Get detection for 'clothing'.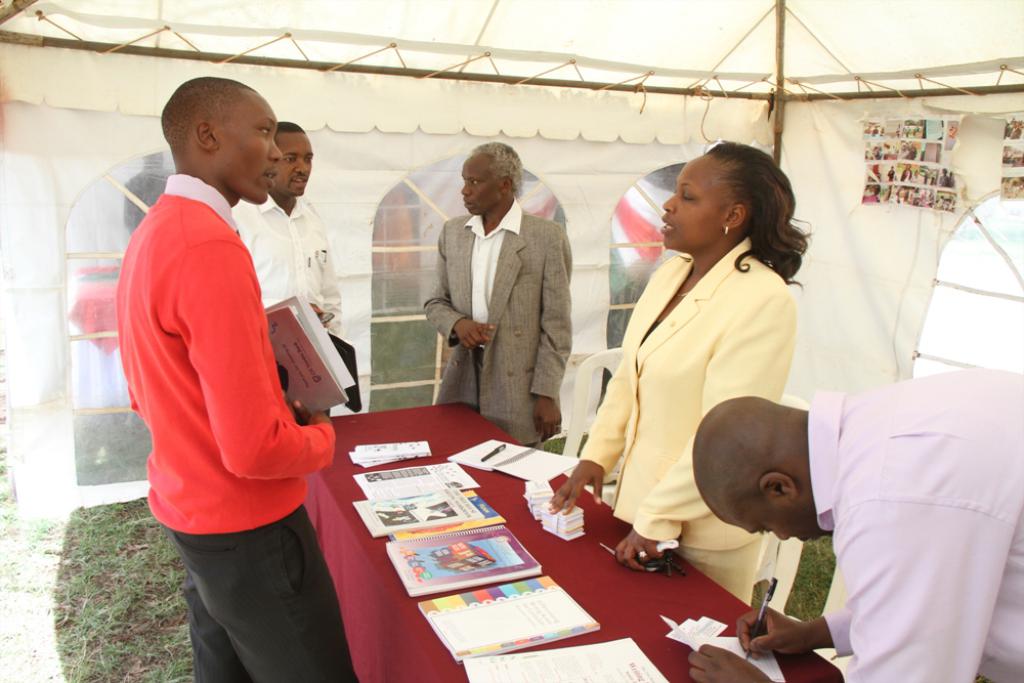
Detection: select_region(106, 166, 359, 682).
